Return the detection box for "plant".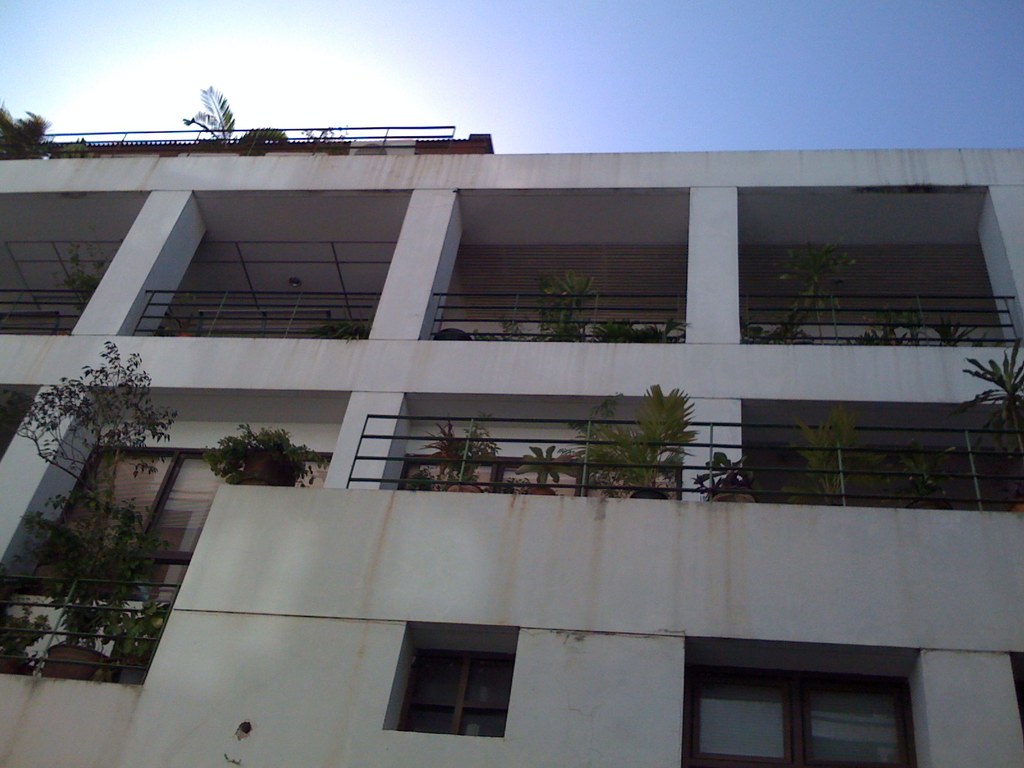
[752, 227, 871, 342].
